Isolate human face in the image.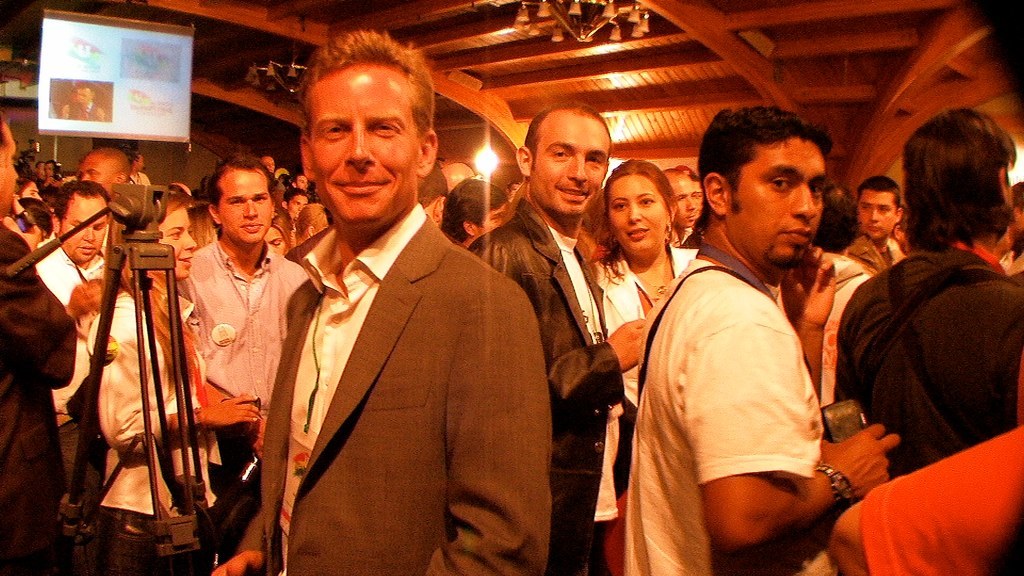
Isolated region: (left=73, top=154, right=115, bottom=192).
